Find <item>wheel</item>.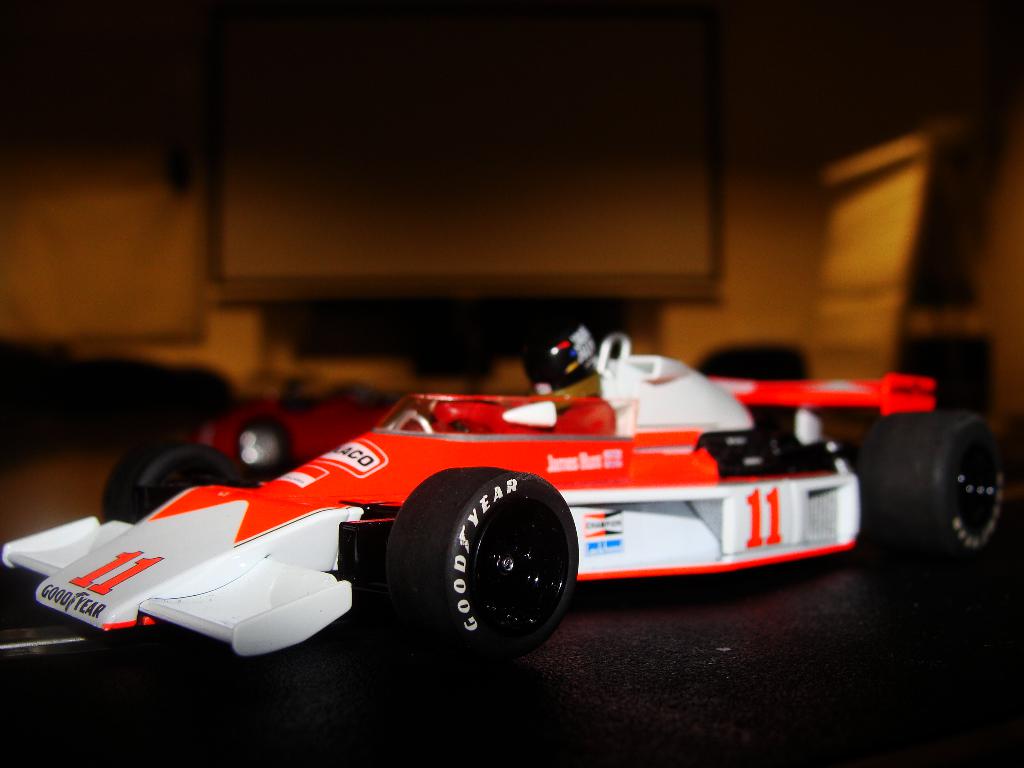
left=394, top=412, right=431, bottom=435.
